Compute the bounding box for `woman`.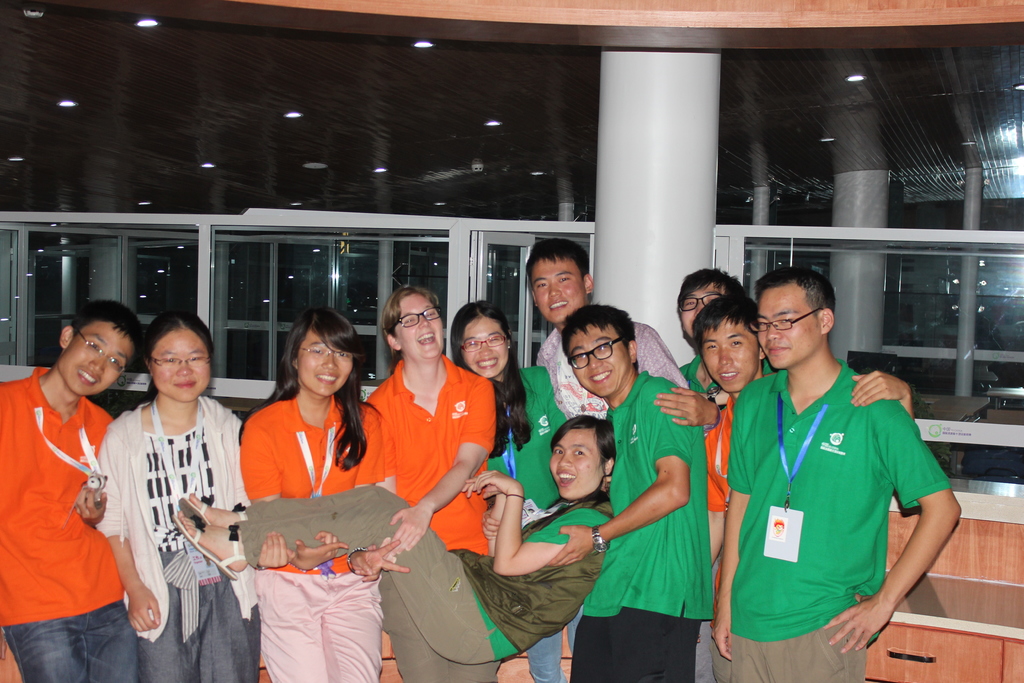
box(261, 291, 501, 682).
